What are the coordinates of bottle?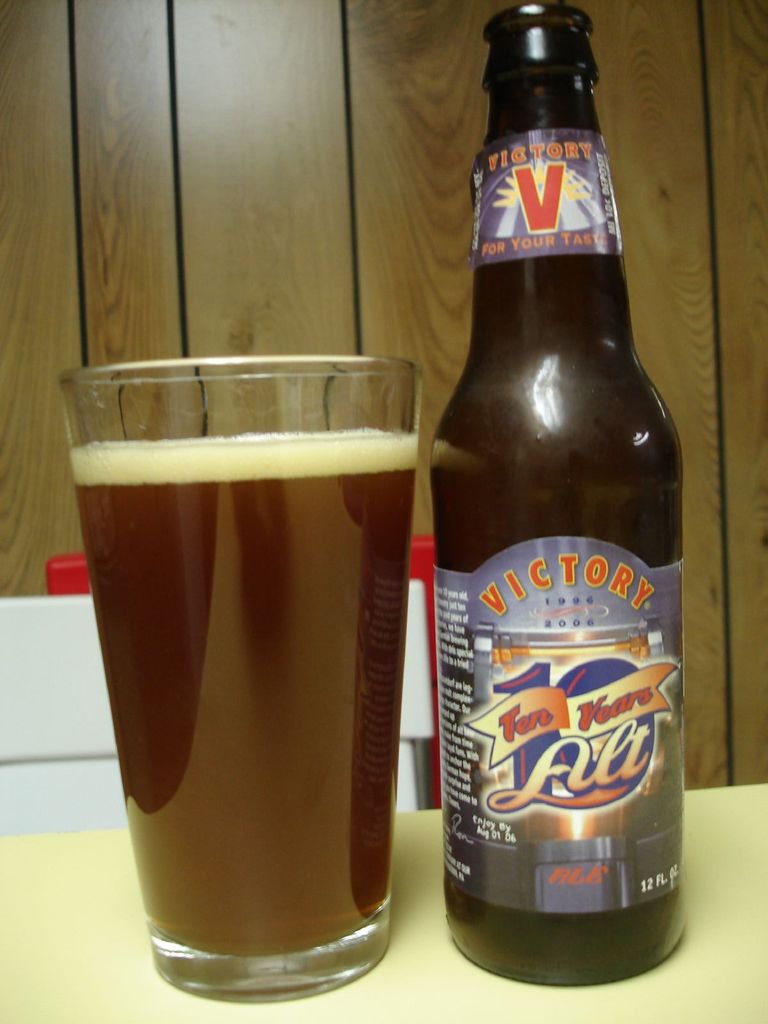
(x1=431, y1=6, x2=682, y2=987).
